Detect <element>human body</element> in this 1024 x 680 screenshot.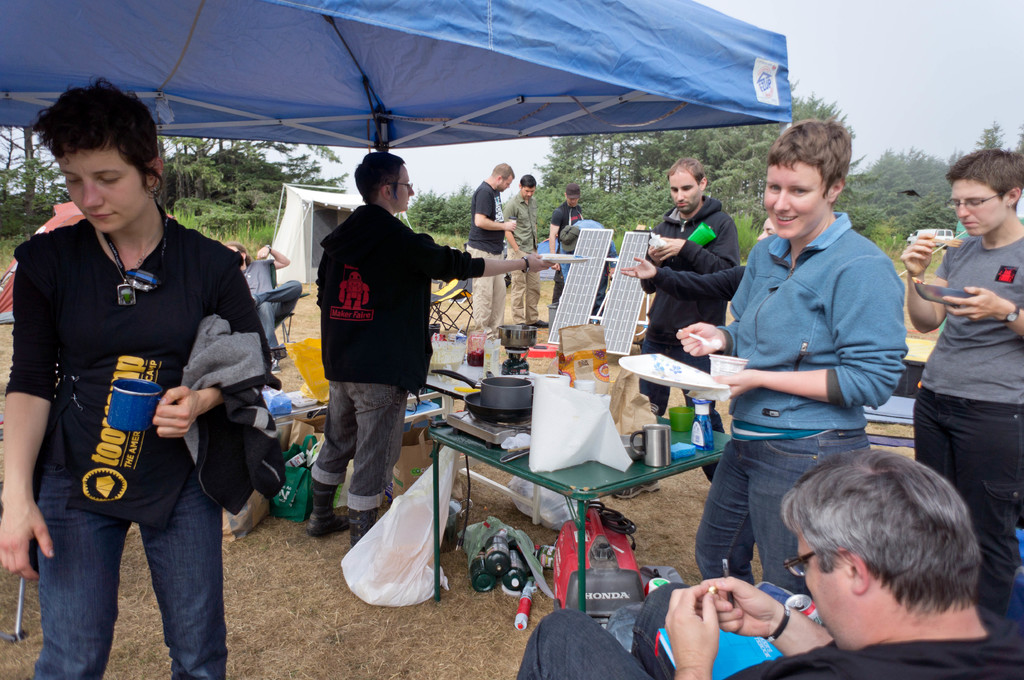
Detection: BBox(547, 178, 581, 274).
